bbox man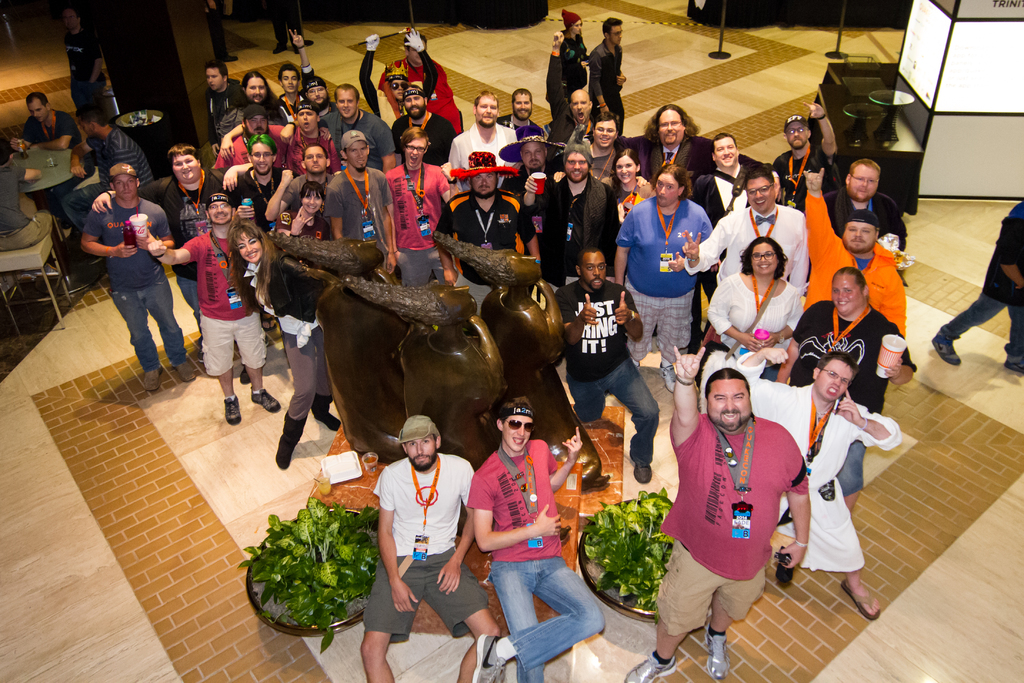
(273,29,316,125)
